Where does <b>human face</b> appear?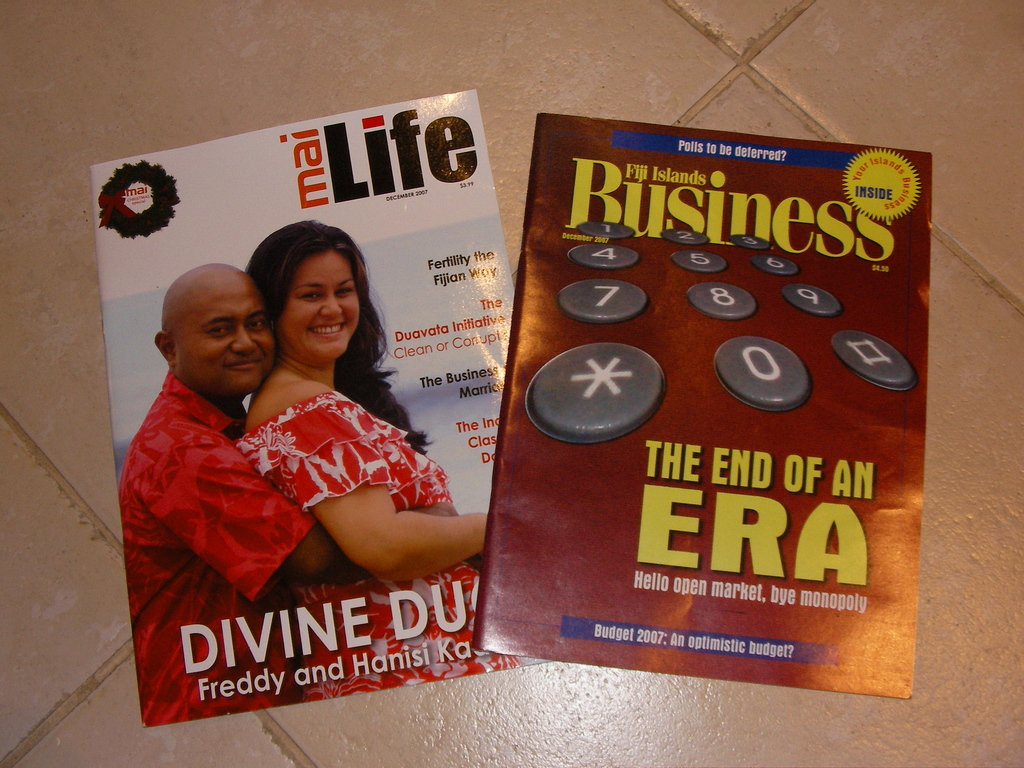
Appears at crop(172, 283, 274, 403).
